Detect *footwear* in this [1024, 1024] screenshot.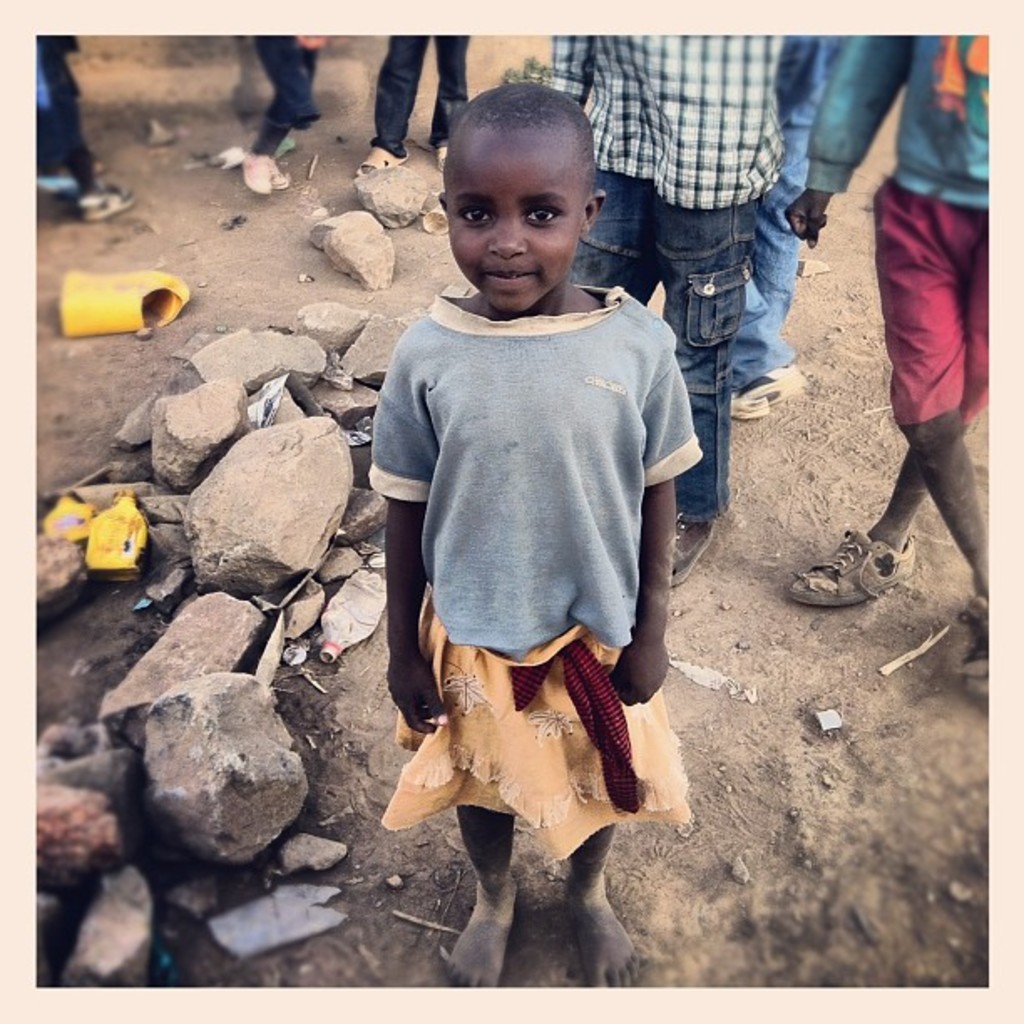
Detection: region(661, 515, 711, 587).
